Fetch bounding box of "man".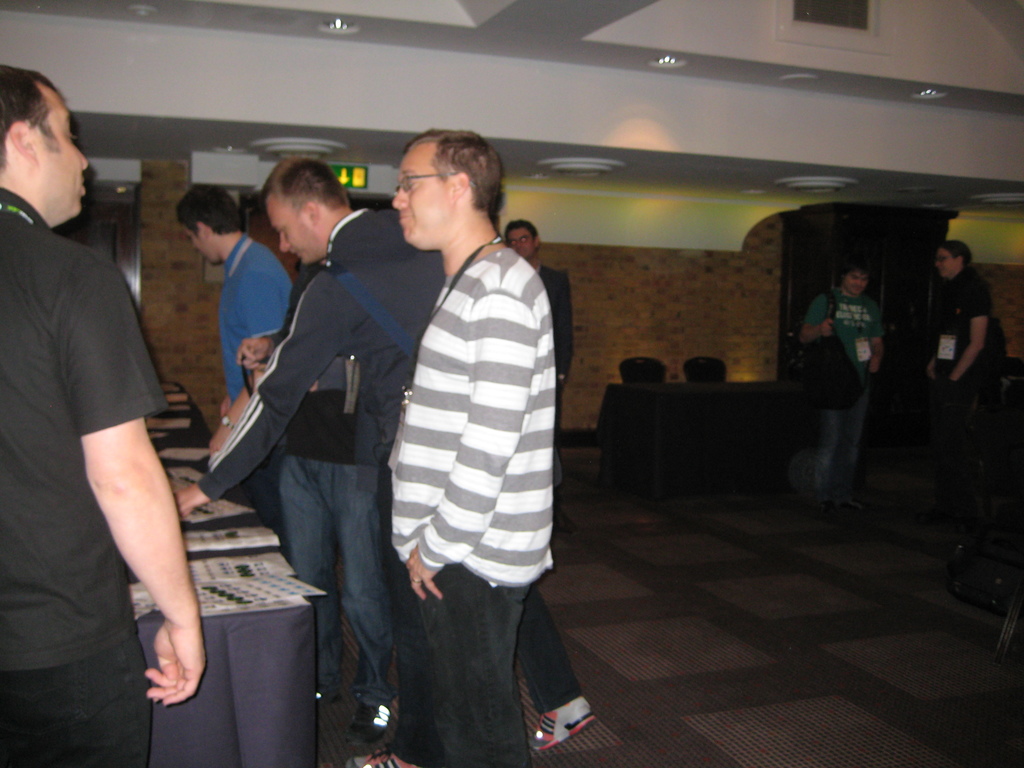
Bbox: left=501, top=217, right=575, bottom=531.
